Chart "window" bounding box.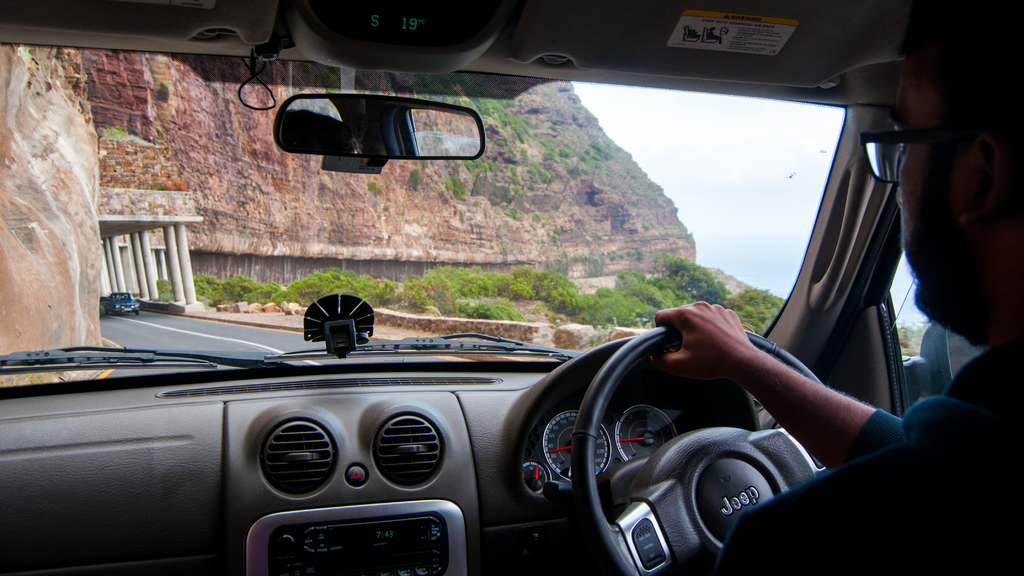
Charted: bbox=(882, 241, 986, 408).
